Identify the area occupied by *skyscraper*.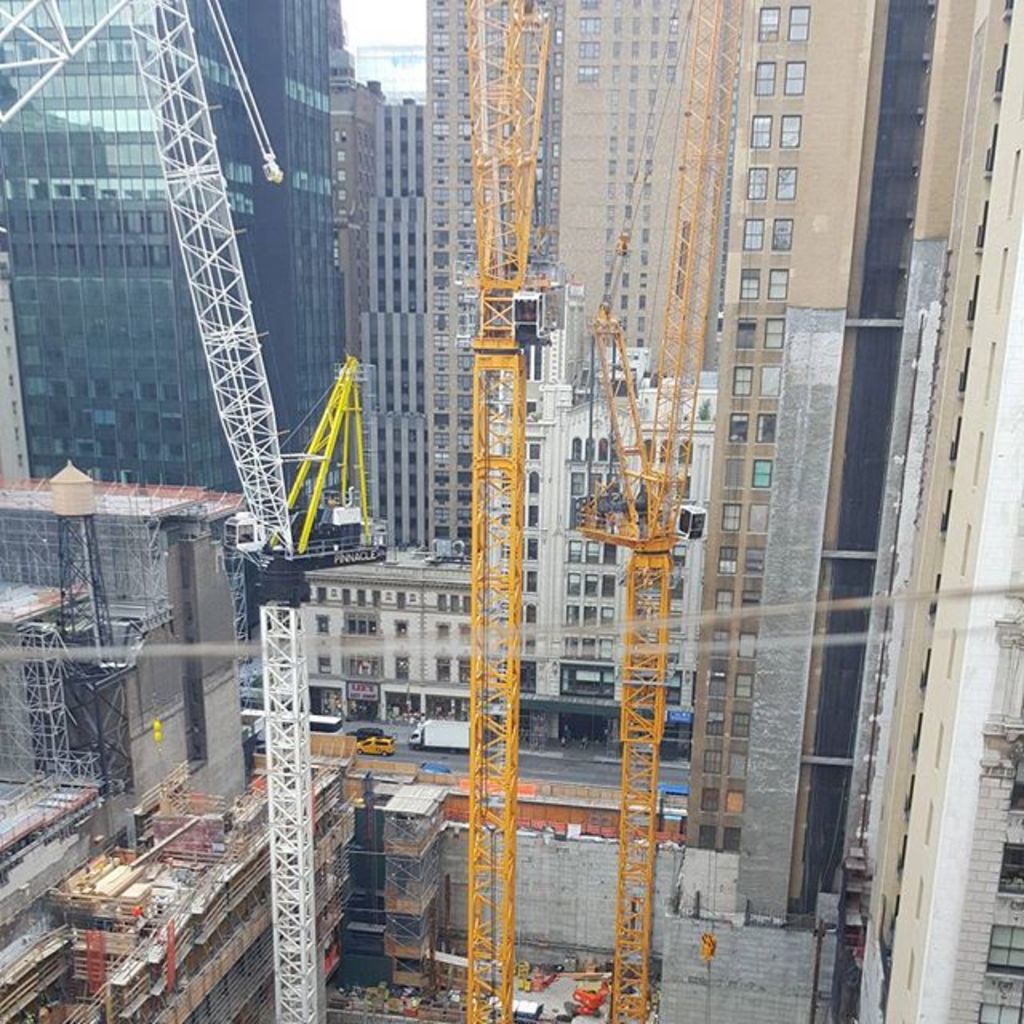
Area: {"x1": 413, "y1": 0, "x2": 574, "y2": 611}.
